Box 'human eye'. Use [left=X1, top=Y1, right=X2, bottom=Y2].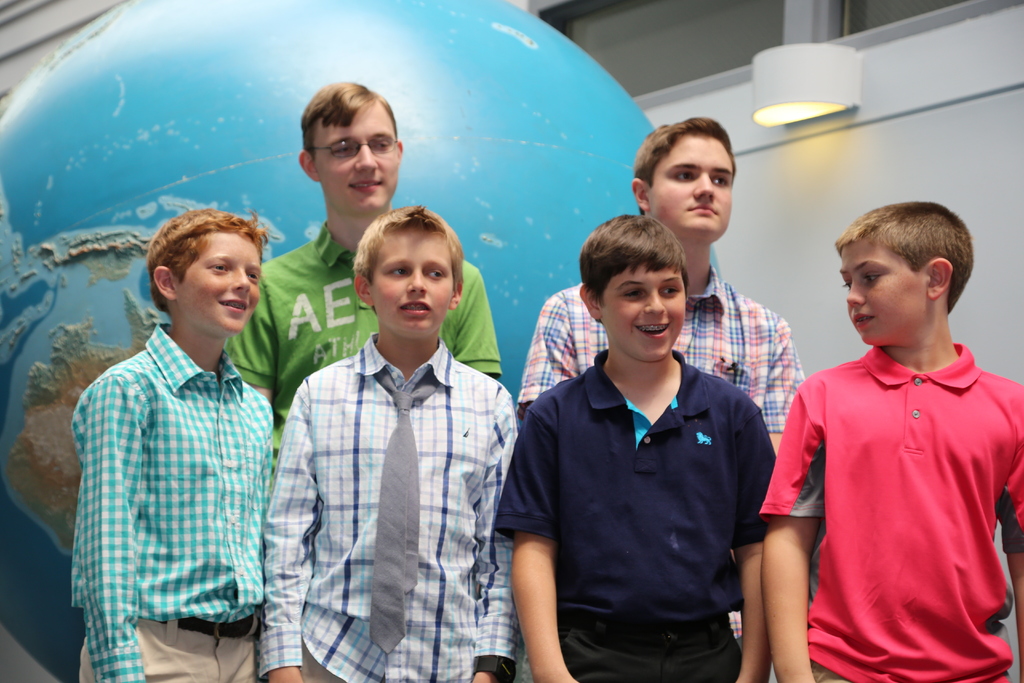
[left=374, top=141, right=390, bottom=152].
